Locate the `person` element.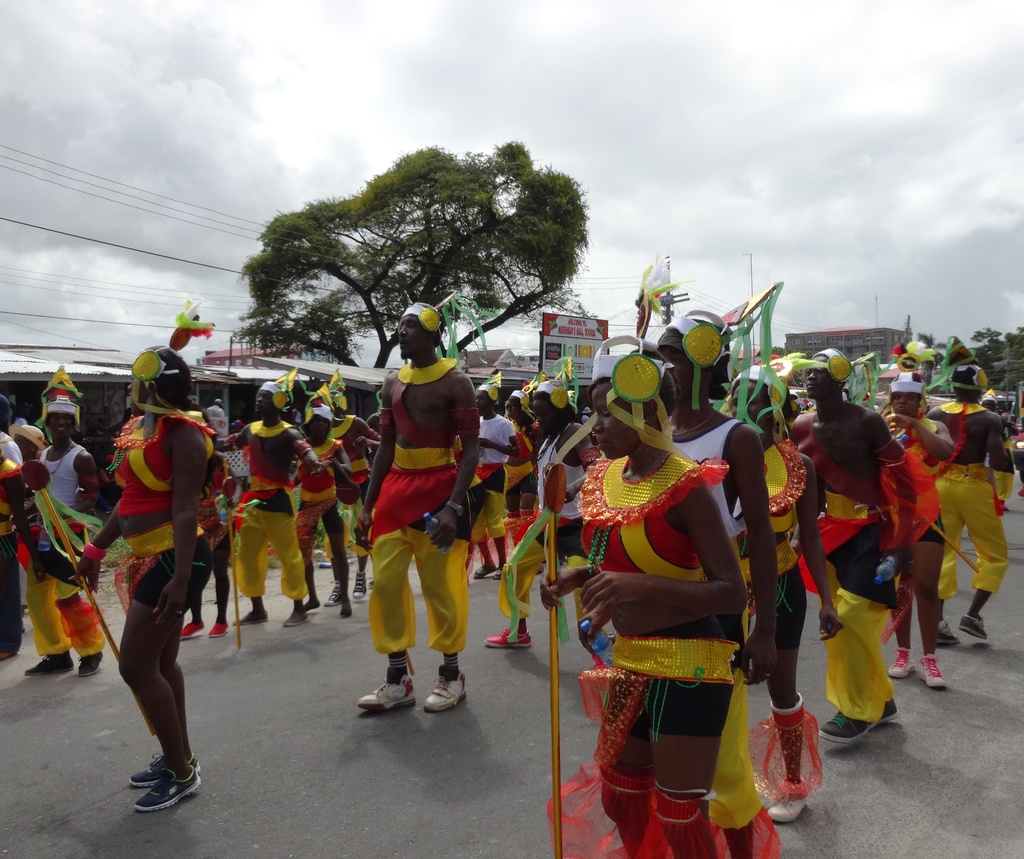
Element bbox: 360/301/468/712.
